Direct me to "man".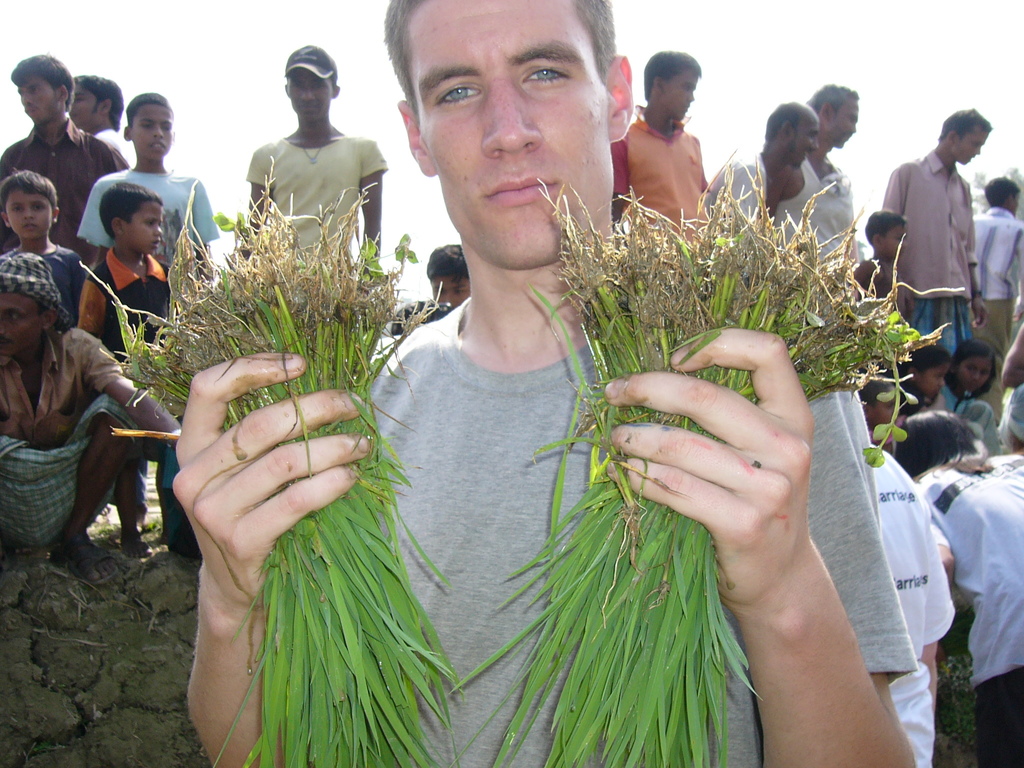
Direction: left=57, top=72, right=135, bottom=209.
